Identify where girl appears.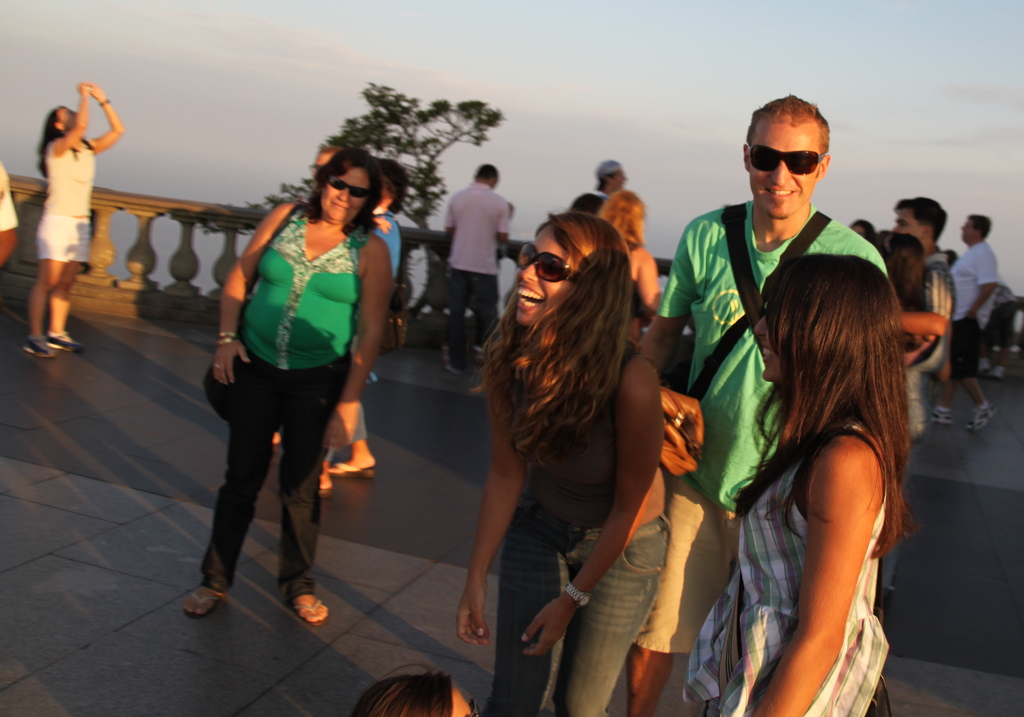
Appears at [left=680, top=251, right=915, bottom=716].
